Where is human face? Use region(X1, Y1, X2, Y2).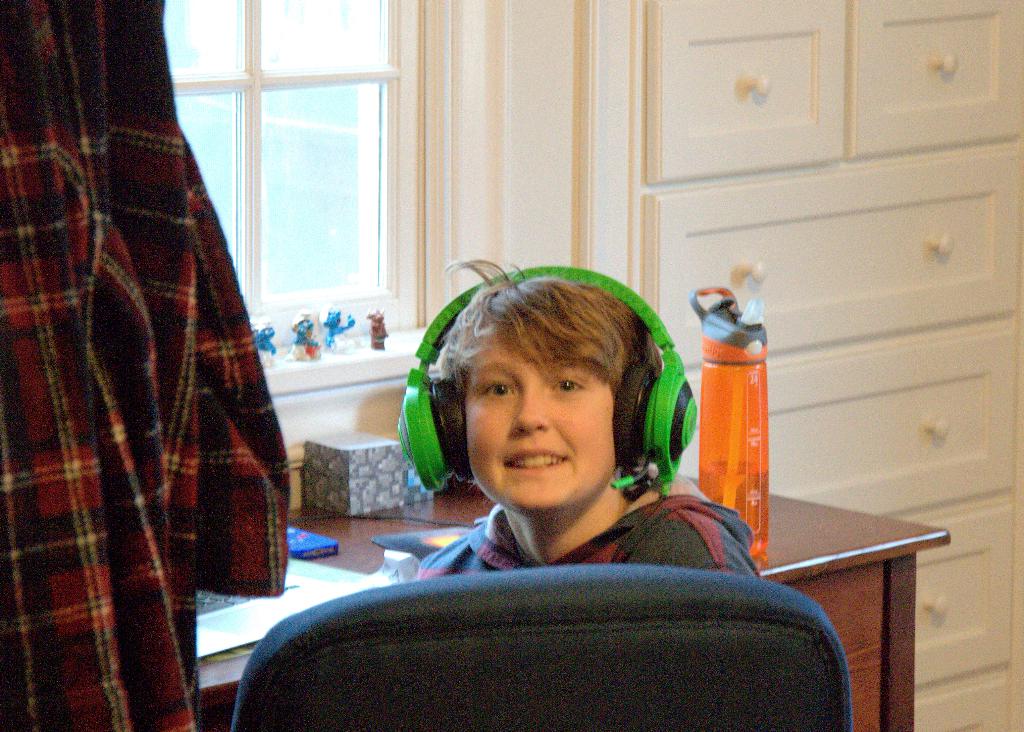
region(463, 334, 614, 512).
